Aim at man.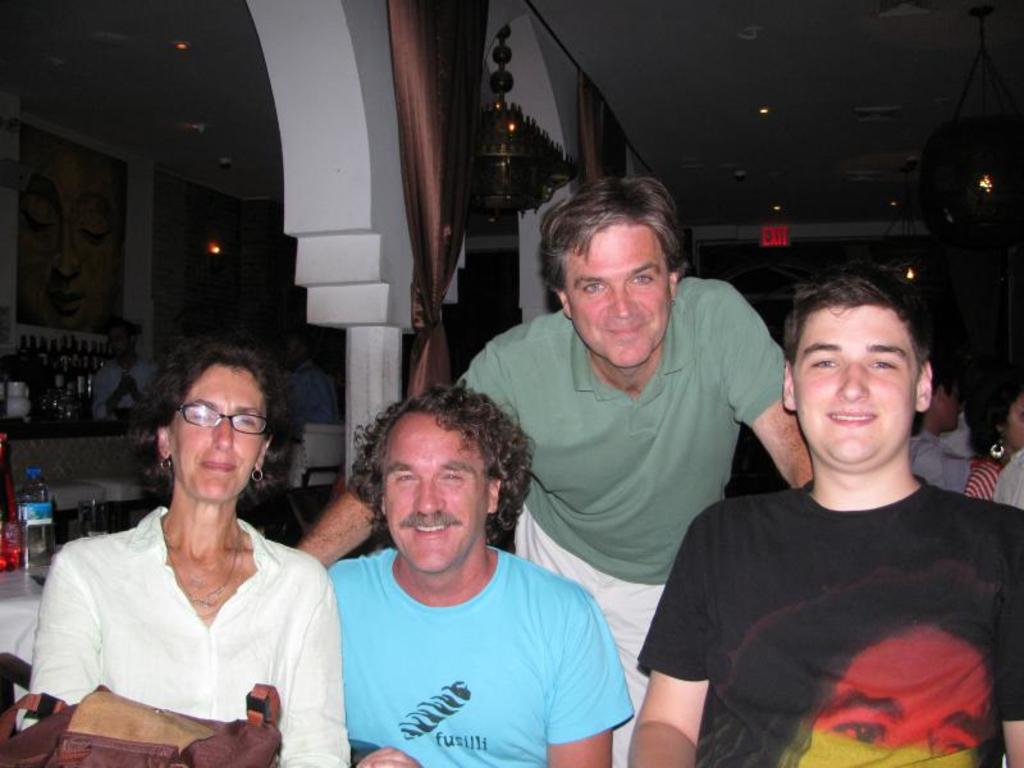
Aimed at 320/370/637/767.
